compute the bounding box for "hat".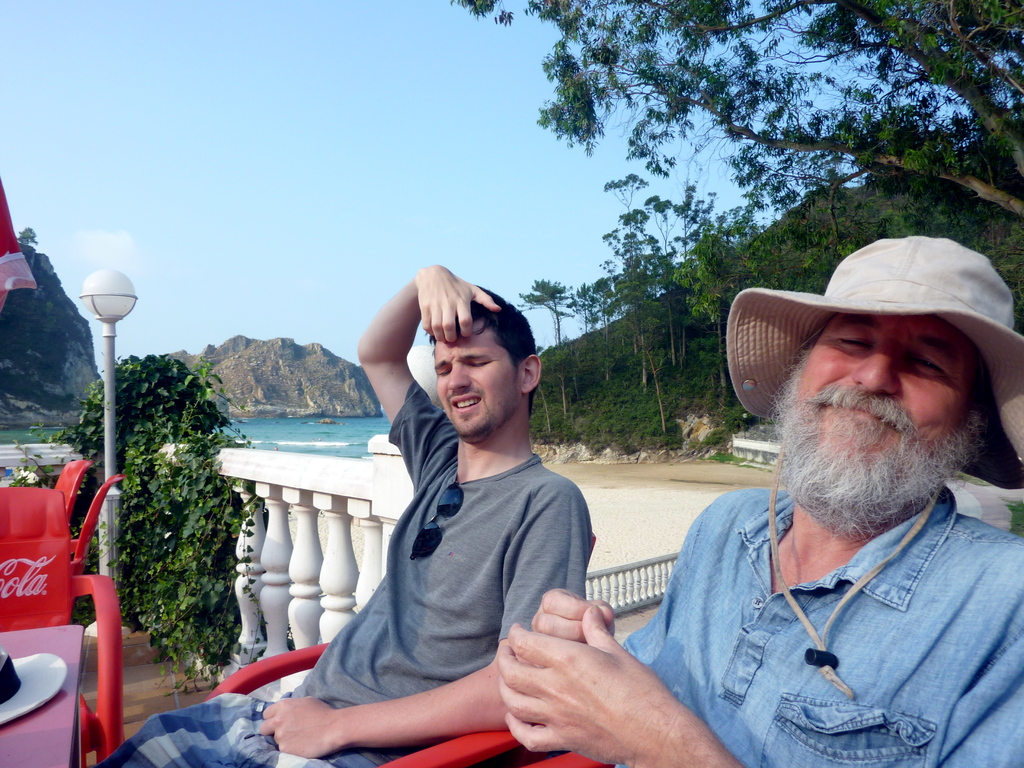
x1=726 y1=236 x2=1023 y2=475.
